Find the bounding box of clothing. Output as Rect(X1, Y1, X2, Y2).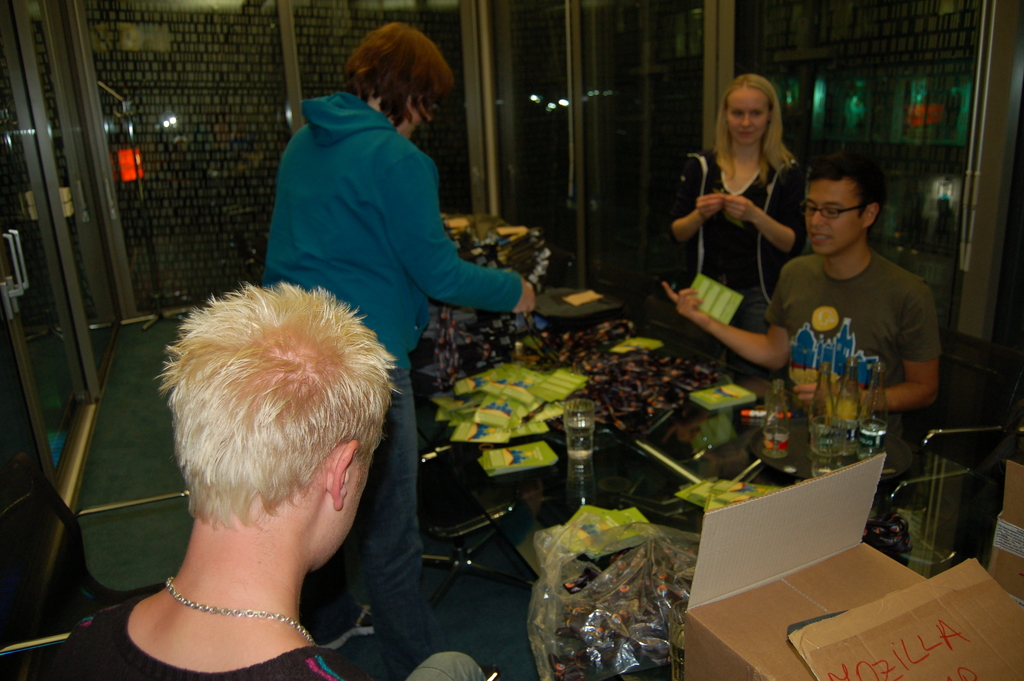
Rect(769, 216, 949, 467).
